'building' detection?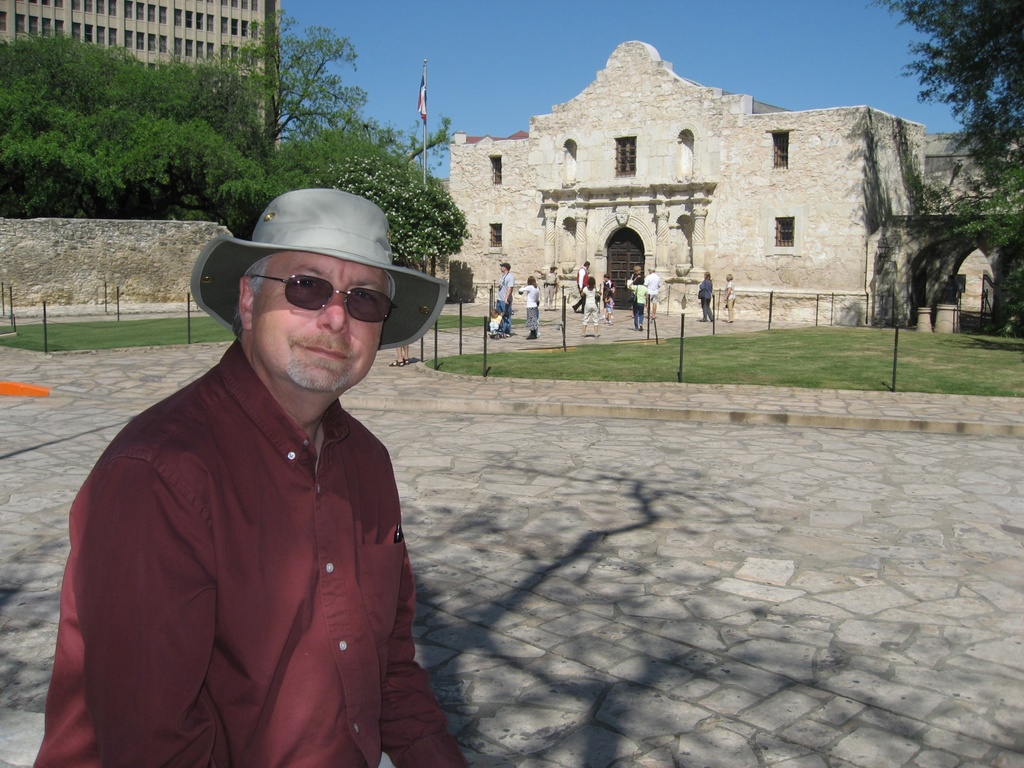
bbox=[447, 39, 1023, 322]
